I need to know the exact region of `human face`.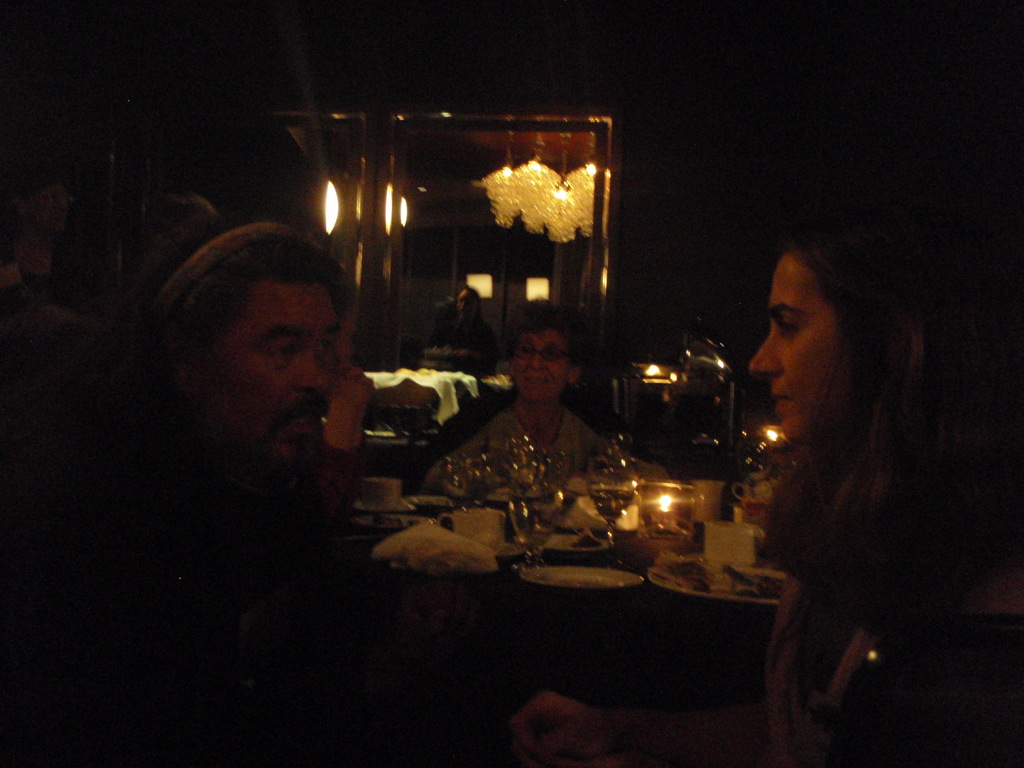
Region: 515,328,582,397.
